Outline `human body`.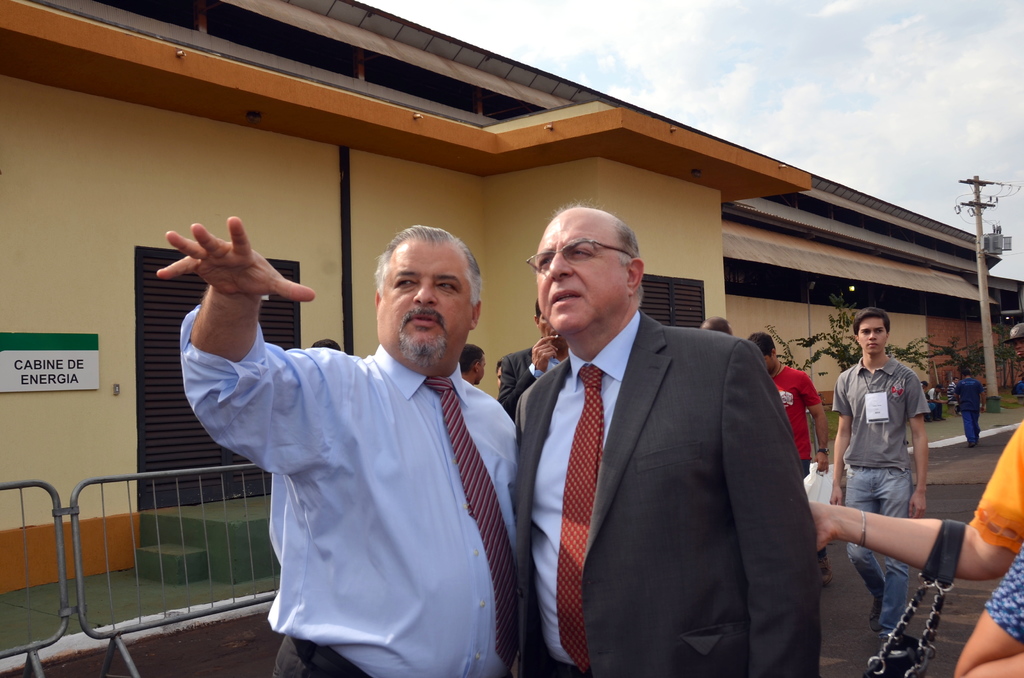
Outline: region(152, 214, 518, 677).
